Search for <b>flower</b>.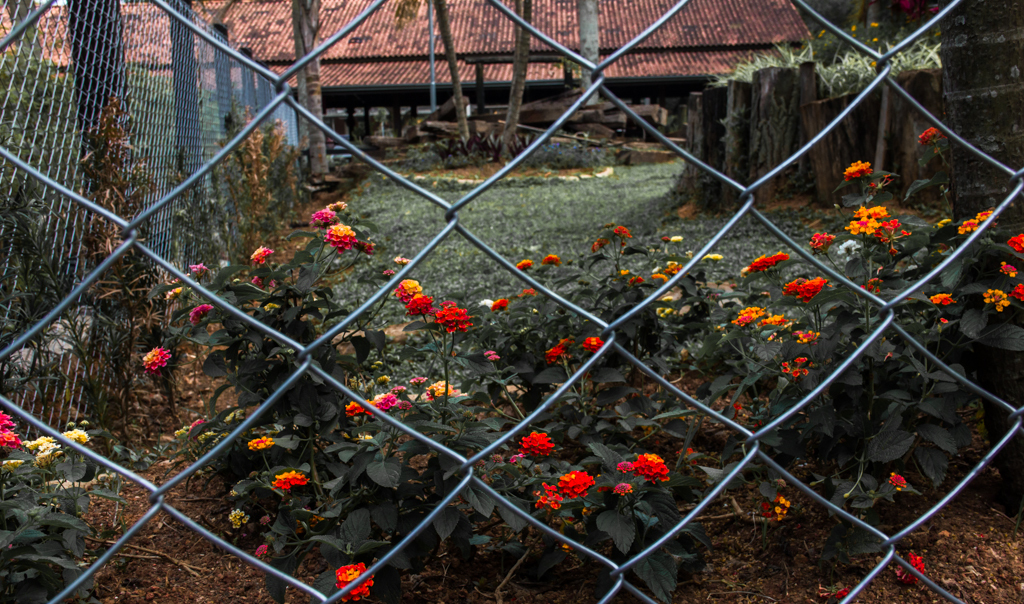
Found at locate(812, 236, 831, 254).
